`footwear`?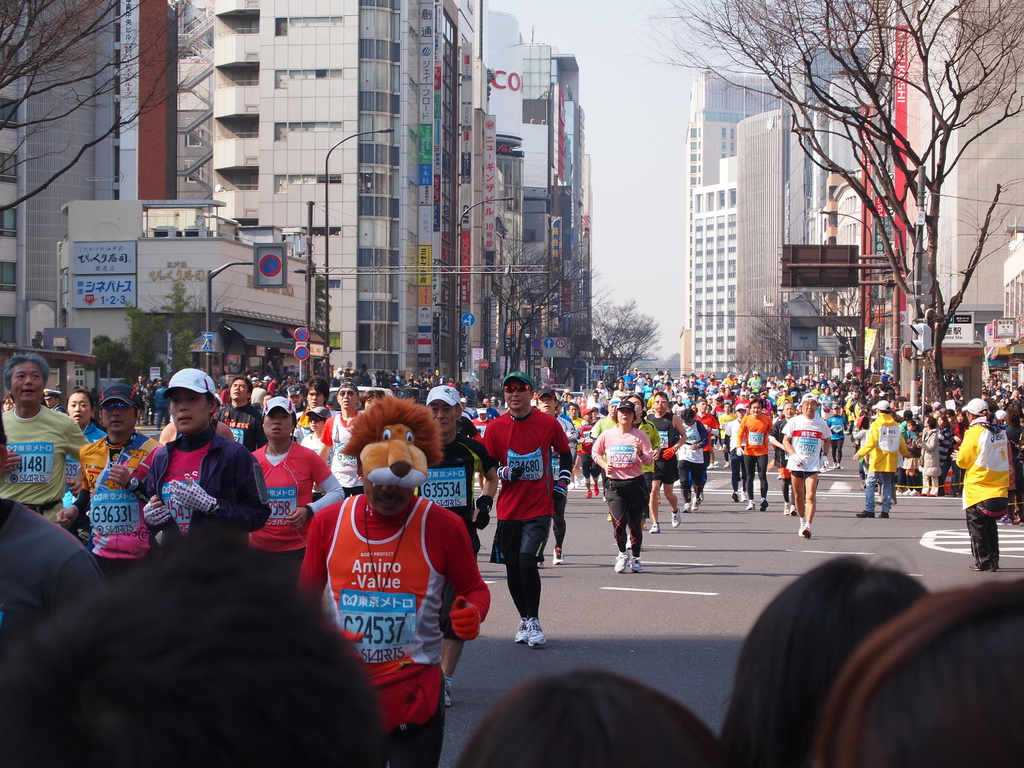
527,619,546,644
